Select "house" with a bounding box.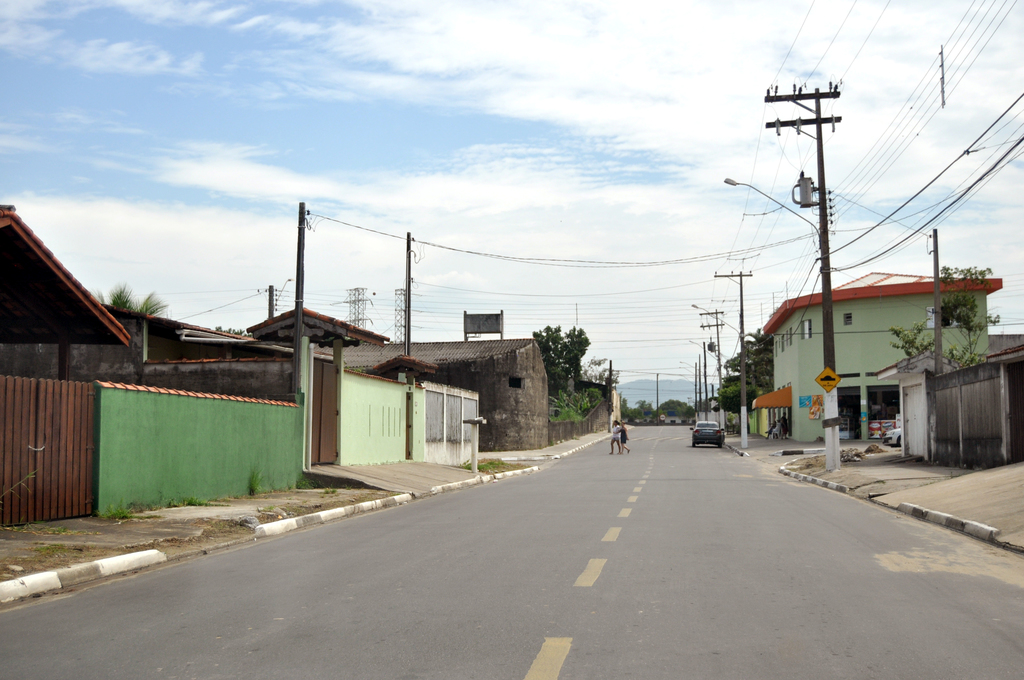
box=[0, 204, 135, 337].
